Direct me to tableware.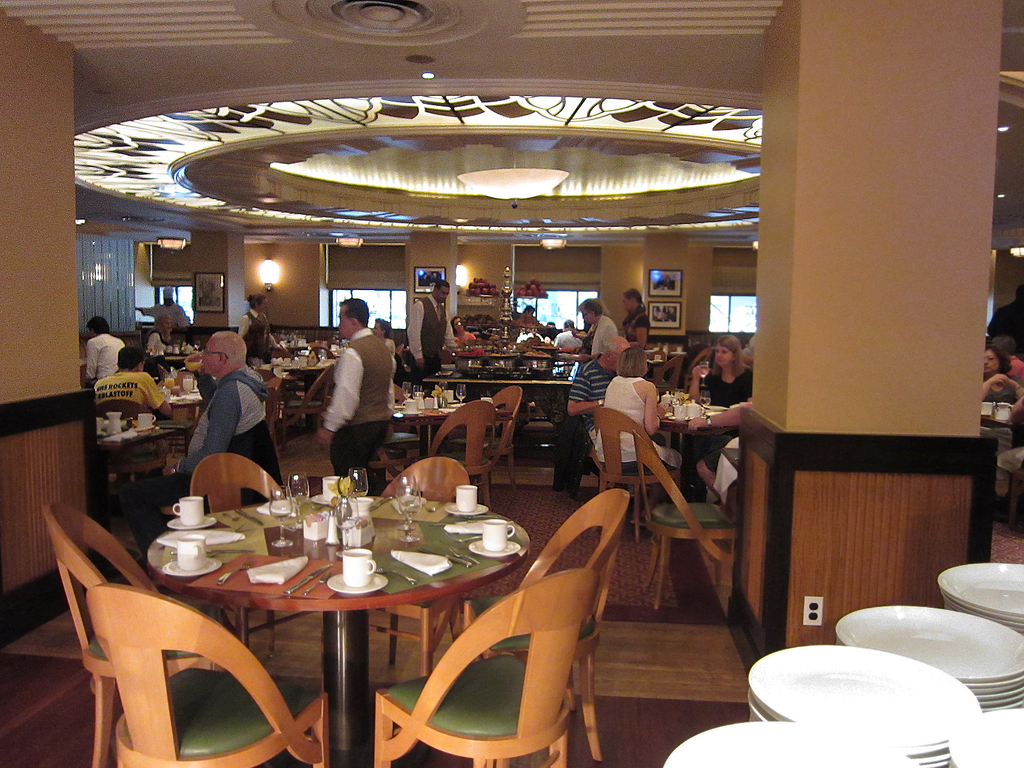
Direction: [233,508,262,528].
